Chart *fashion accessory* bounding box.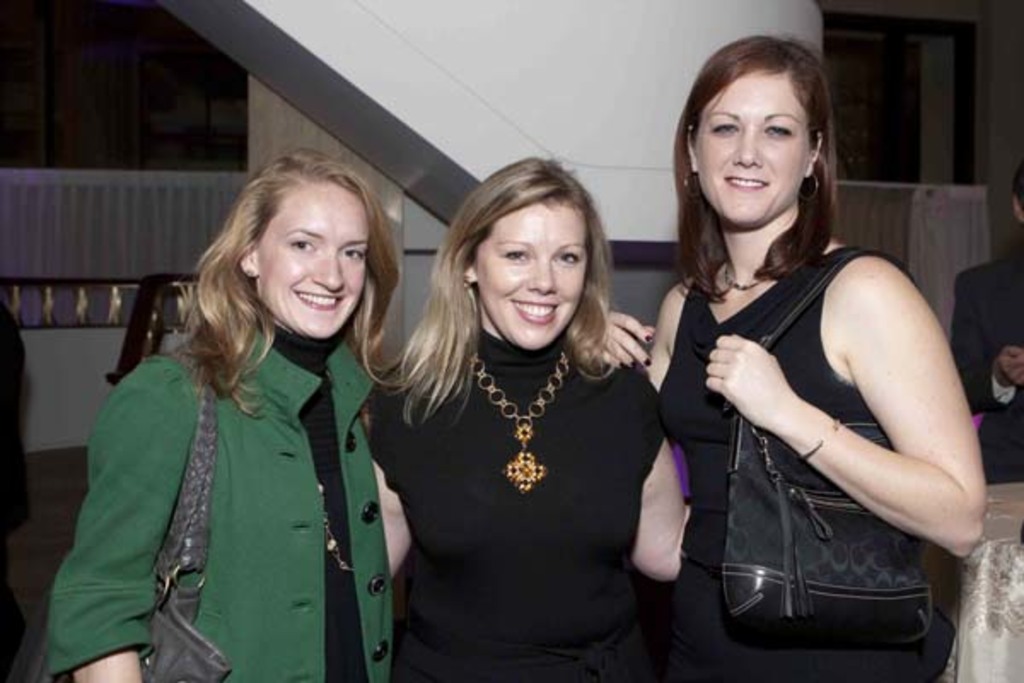
Charted: bbox(36, 340, 230, 681).
